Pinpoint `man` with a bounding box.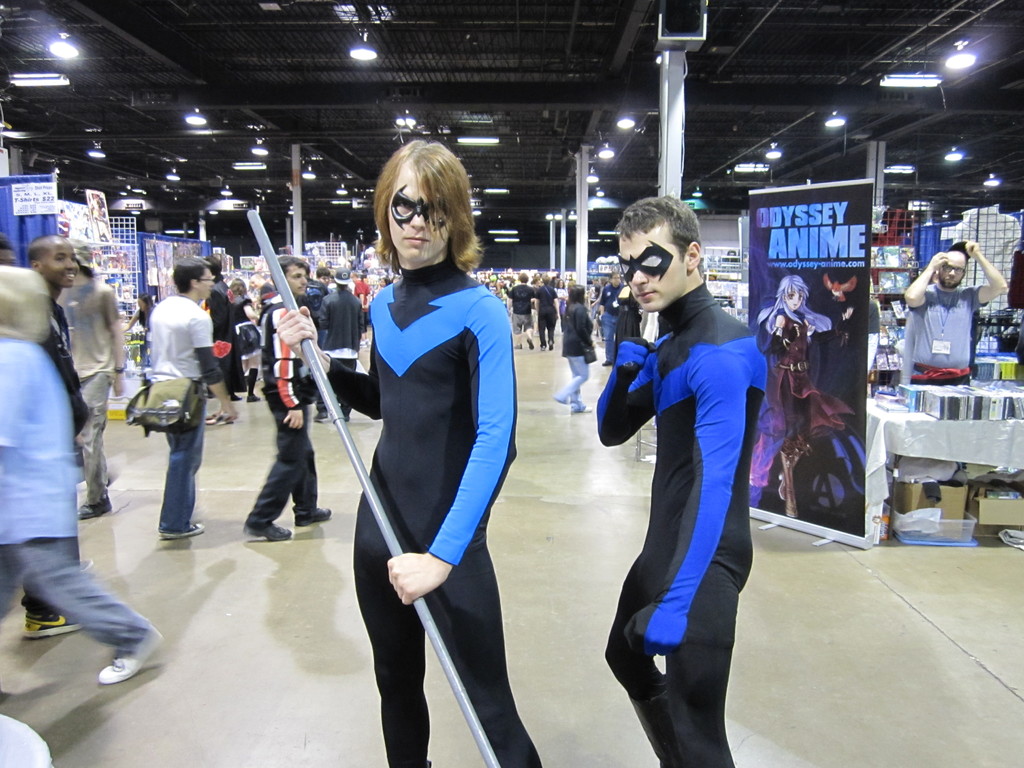
BBox(54, 244, 129, 521).
